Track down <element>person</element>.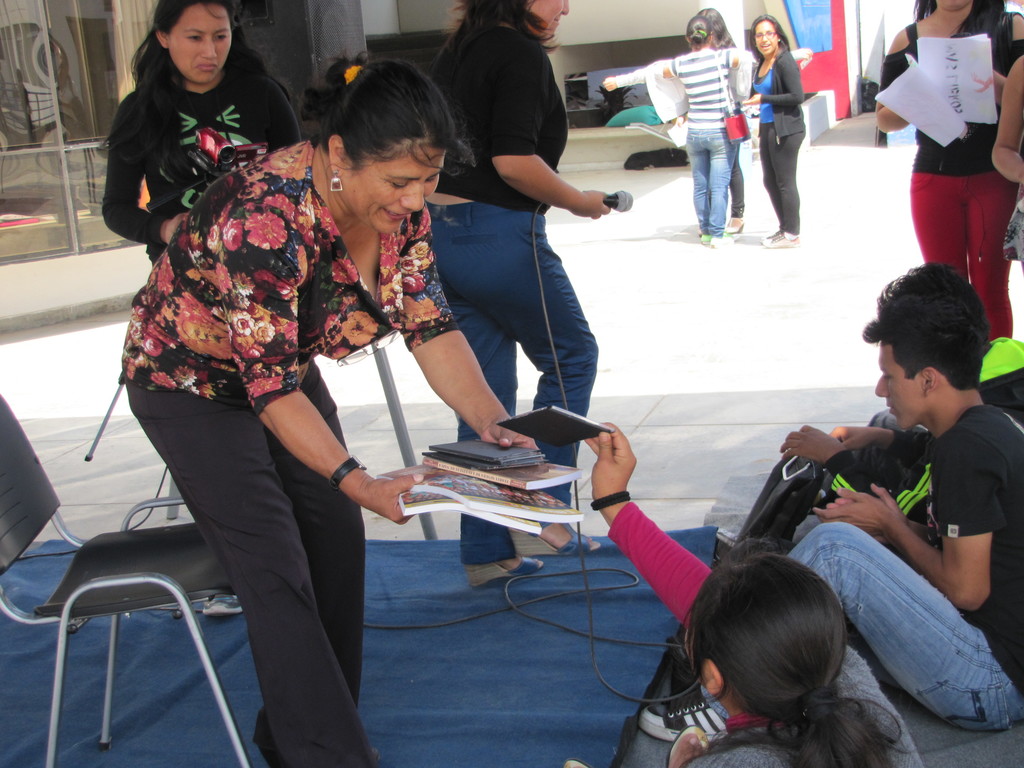
Tracked to rect(776, 285, 1023, 736).
